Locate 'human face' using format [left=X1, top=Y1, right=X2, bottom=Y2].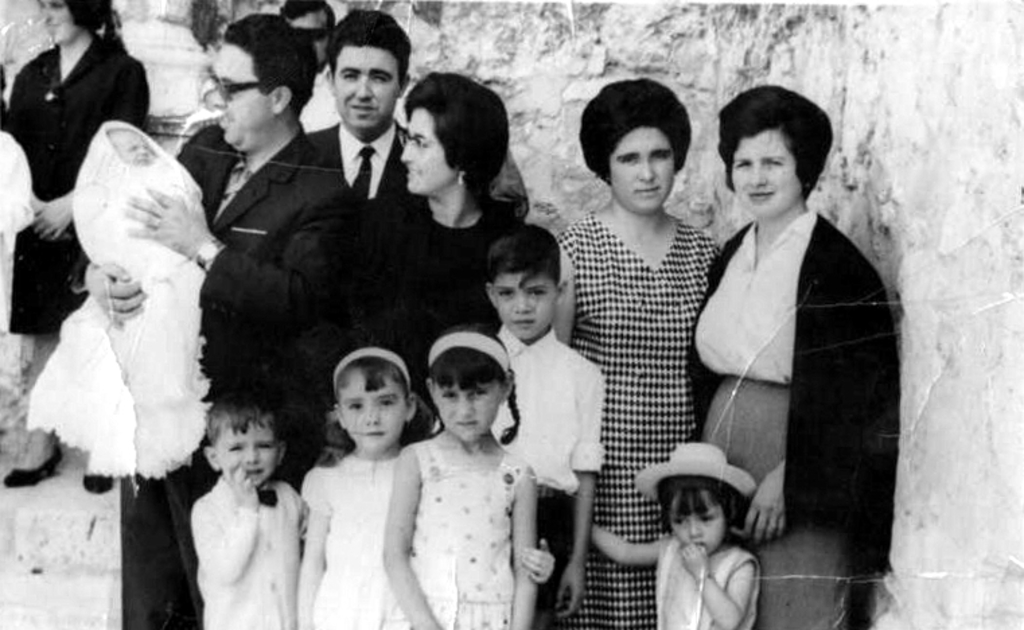
[left=723, top=122, right=802, bottom=215].
